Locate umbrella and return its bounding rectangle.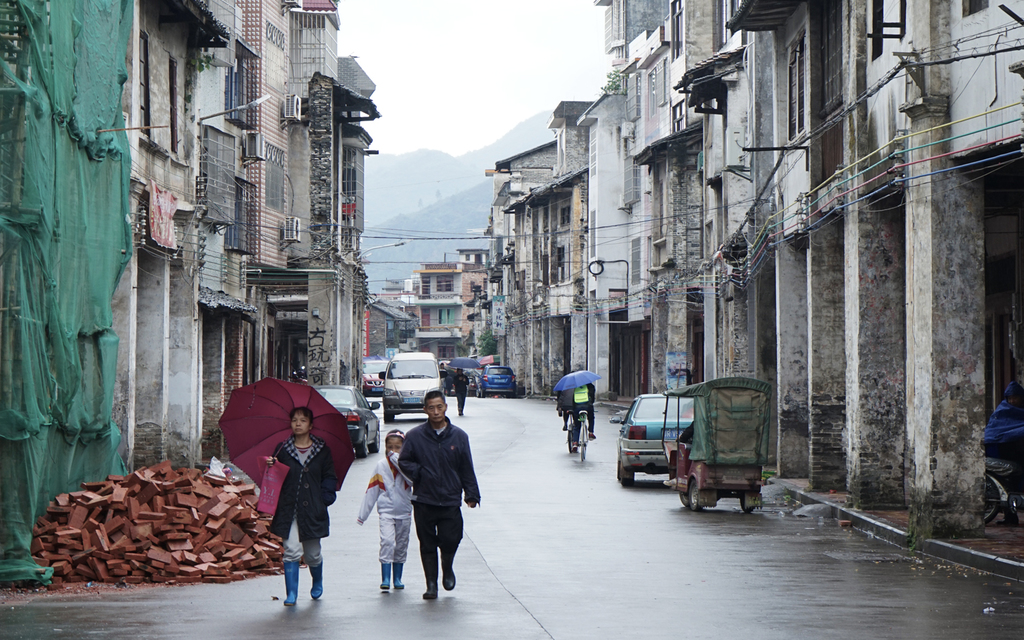
(x1=217, y1=375, x2=354, y2=492).
